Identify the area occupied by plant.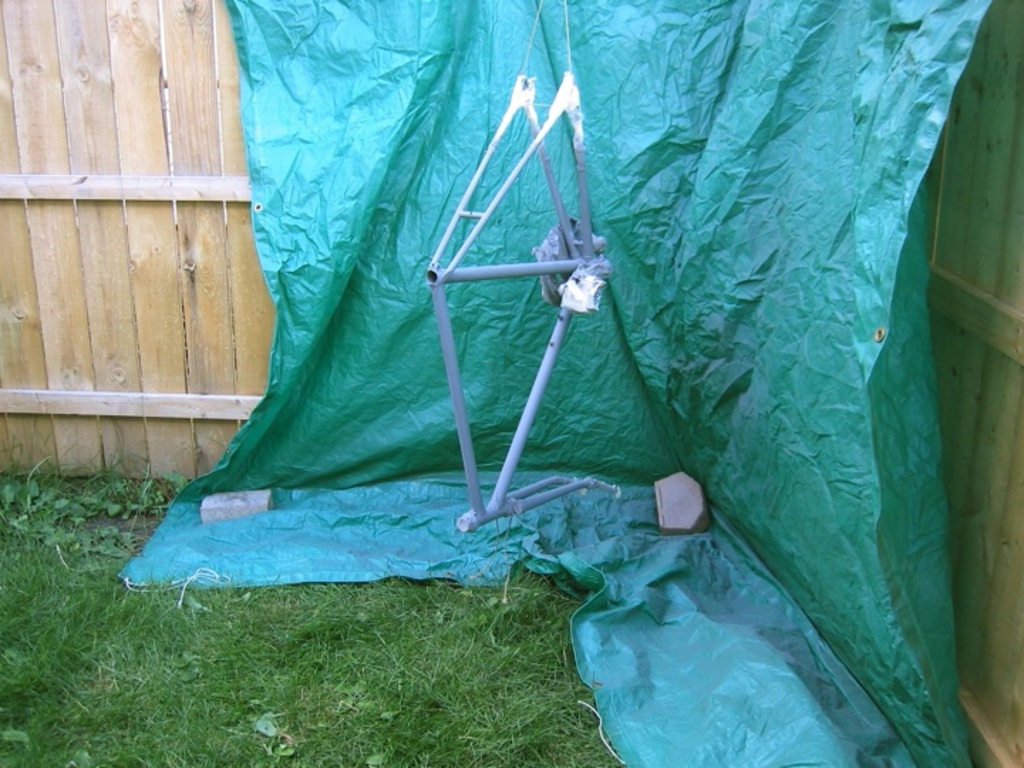
Area: Rect(0, 458, 64, 525).
